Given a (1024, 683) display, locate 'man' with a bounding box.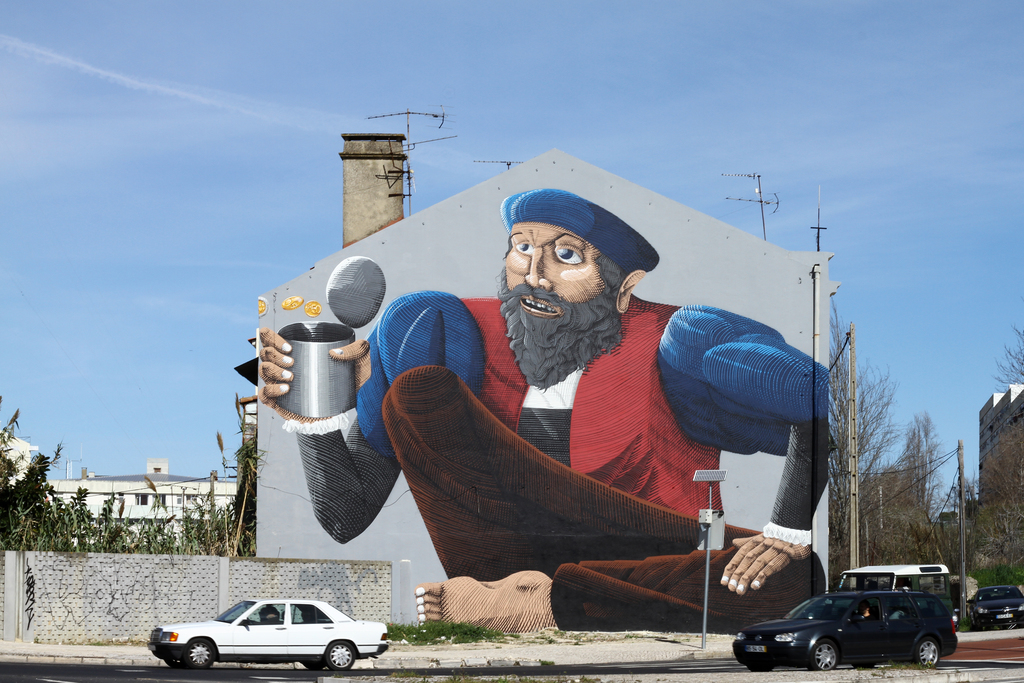
Located: {"left": 256, "top": 188, "right": 830, "bottom": 632}.
